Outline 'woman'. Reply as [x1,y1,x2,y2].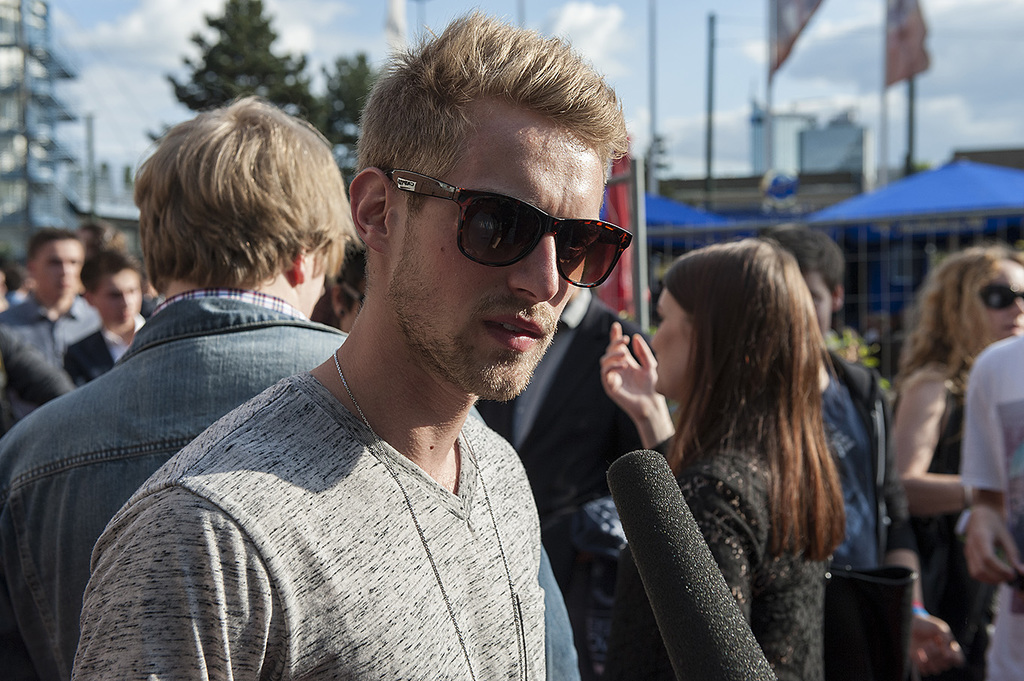
[593,227,853,680].
